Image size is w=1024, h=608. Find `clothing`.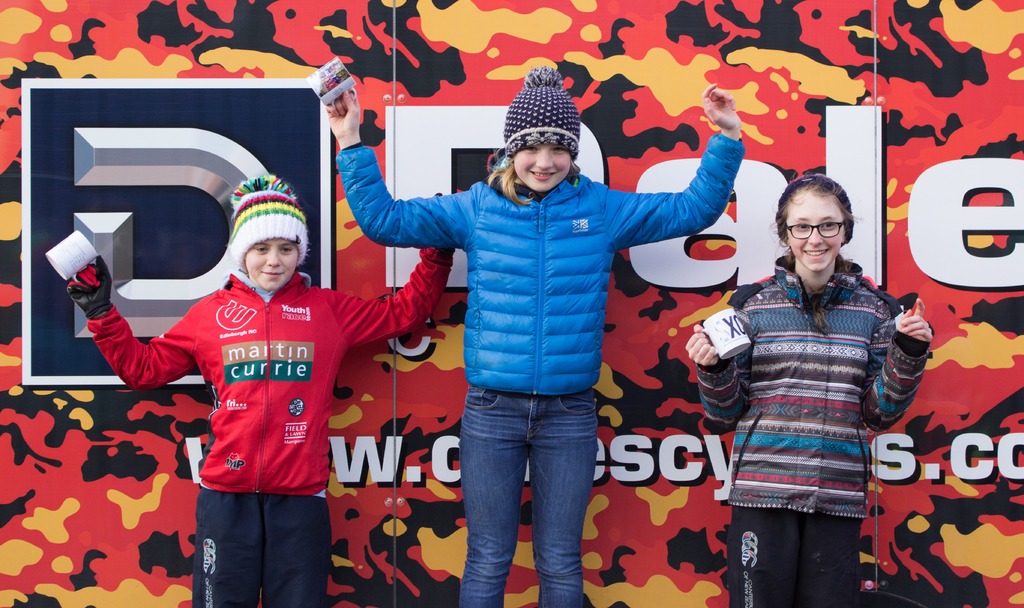
BBox(337, 127, 753, 607).
